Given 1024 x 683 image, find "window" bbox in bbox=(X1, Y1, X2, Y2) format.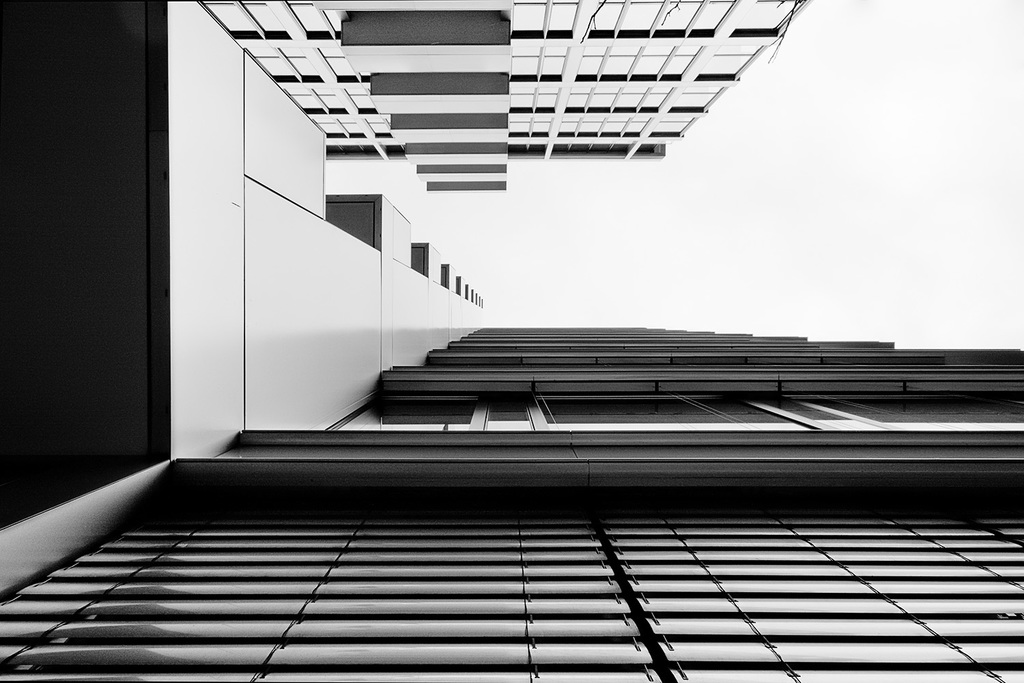
bbox=(302, 117, 360, 148).
